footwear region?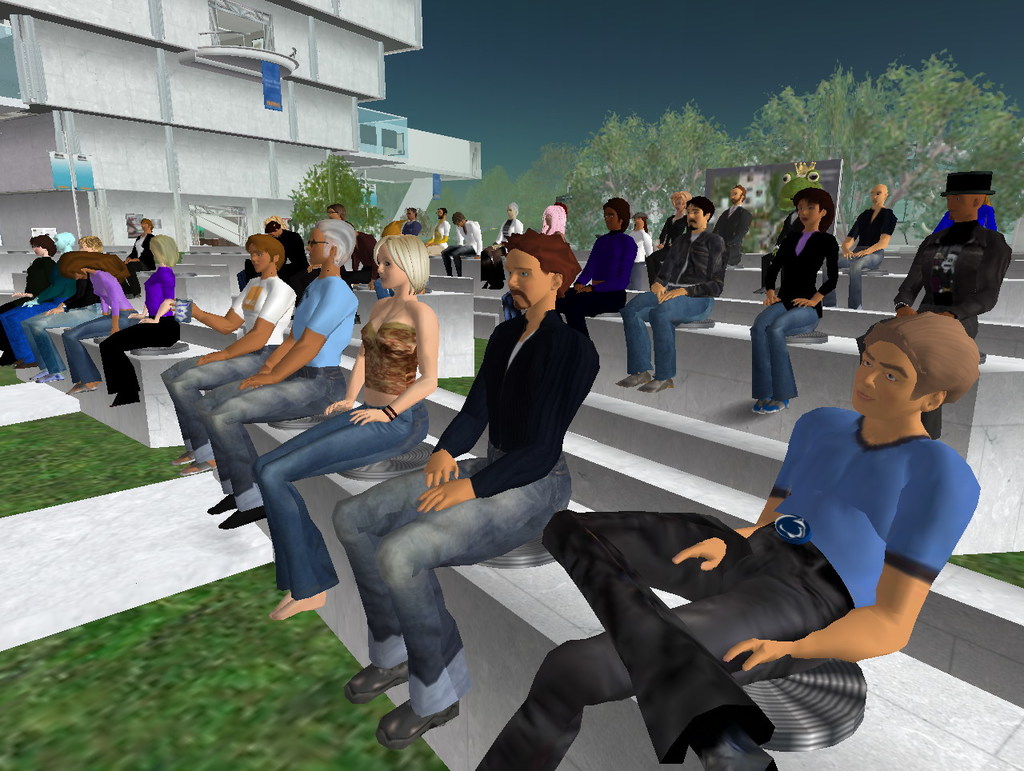
bbox(34, 364, 59, 381)
